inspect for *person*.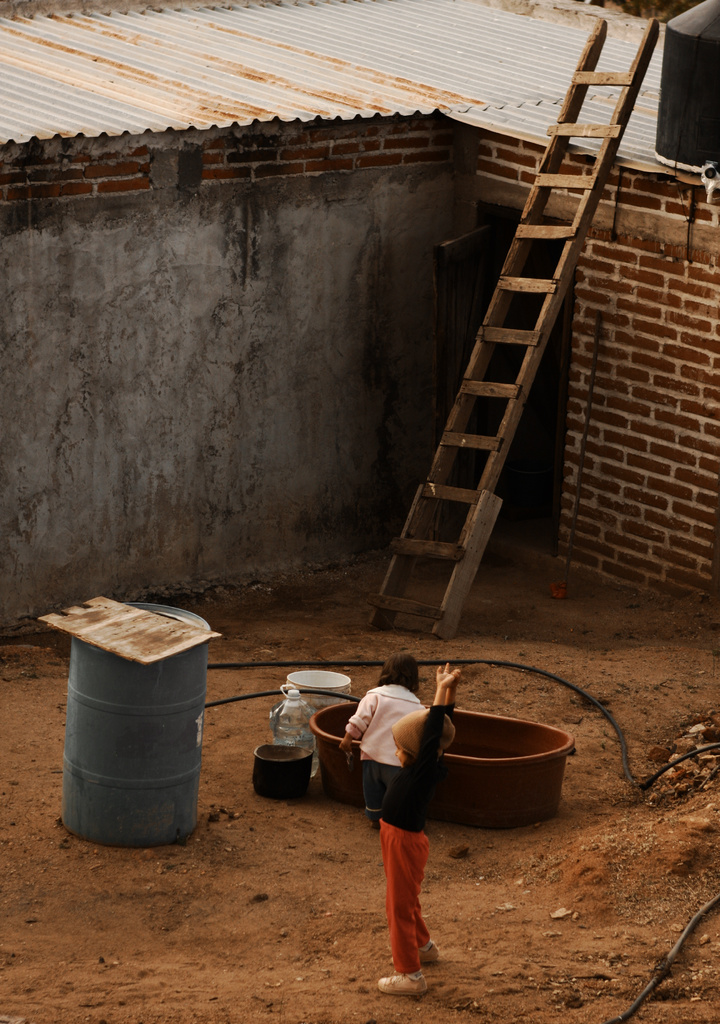
Inspection: bbox=[338, 650, 427, 815].
